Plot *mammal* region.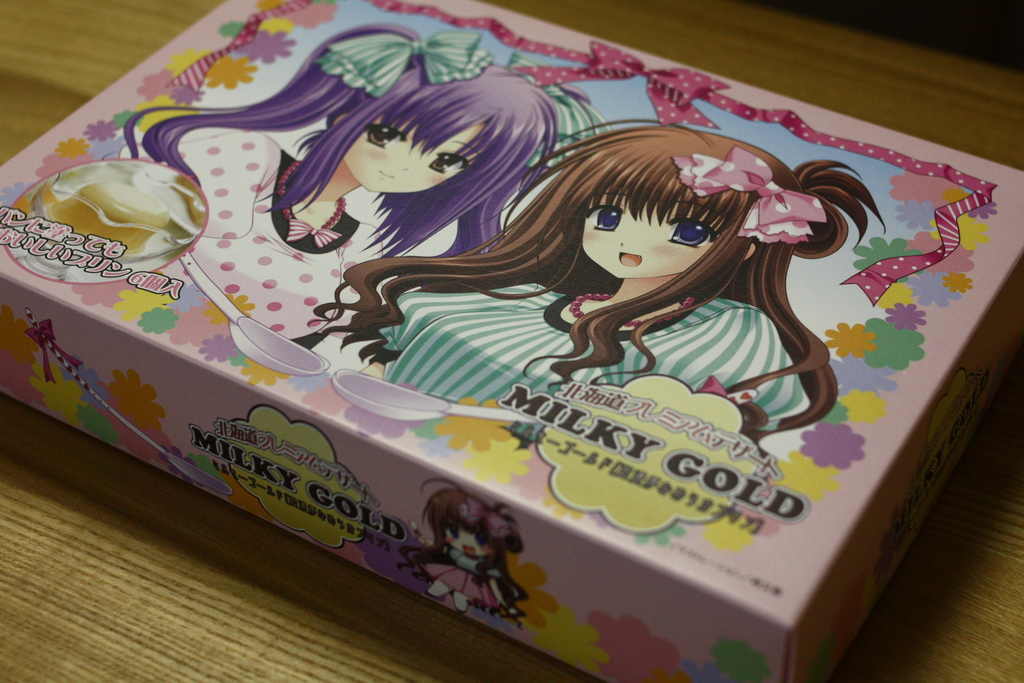
Plotted at pyautogui.locateOnScreen(333, 126, 881, 409).
